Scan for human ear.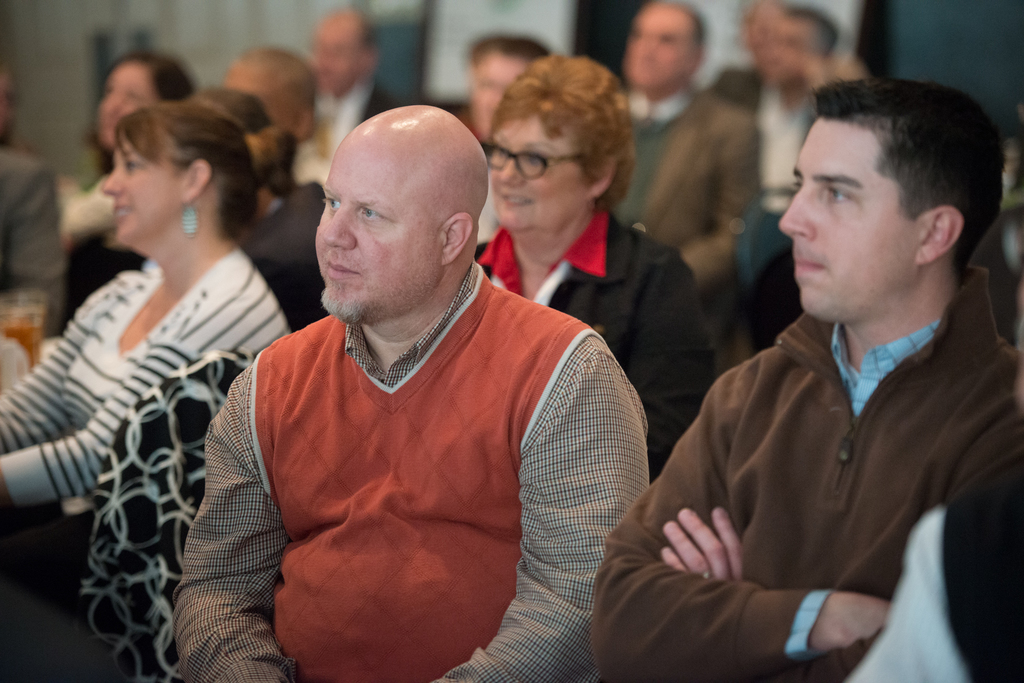
Scan result: x1=444 y1=214 x2=478 y2=264.
